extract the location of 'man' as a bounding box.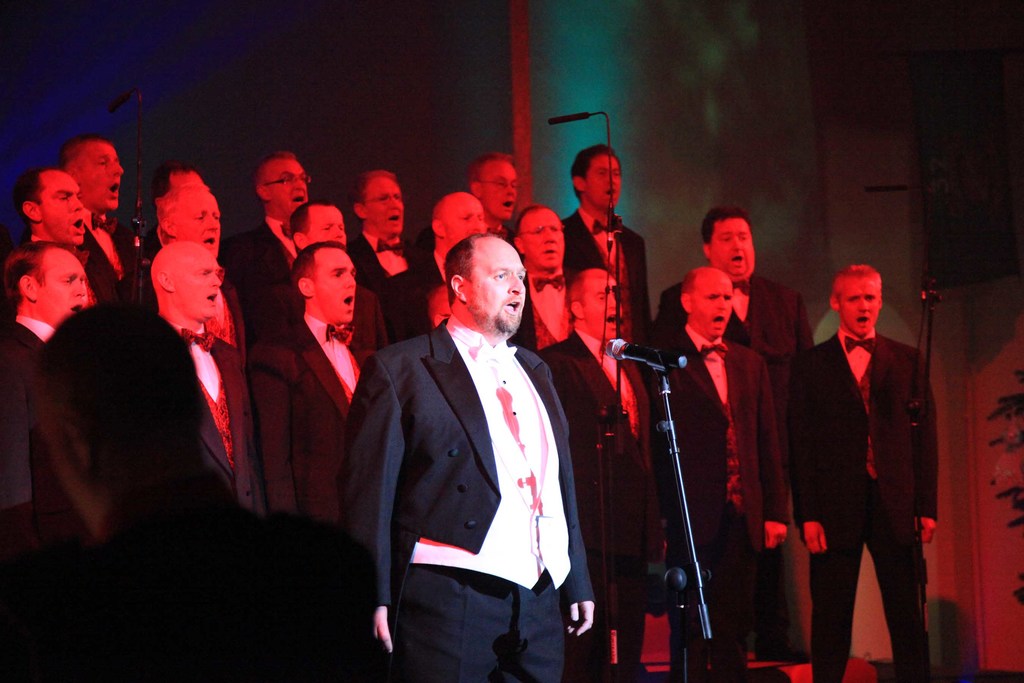
[x1=801, y1=257, x2=943, y2=682].
